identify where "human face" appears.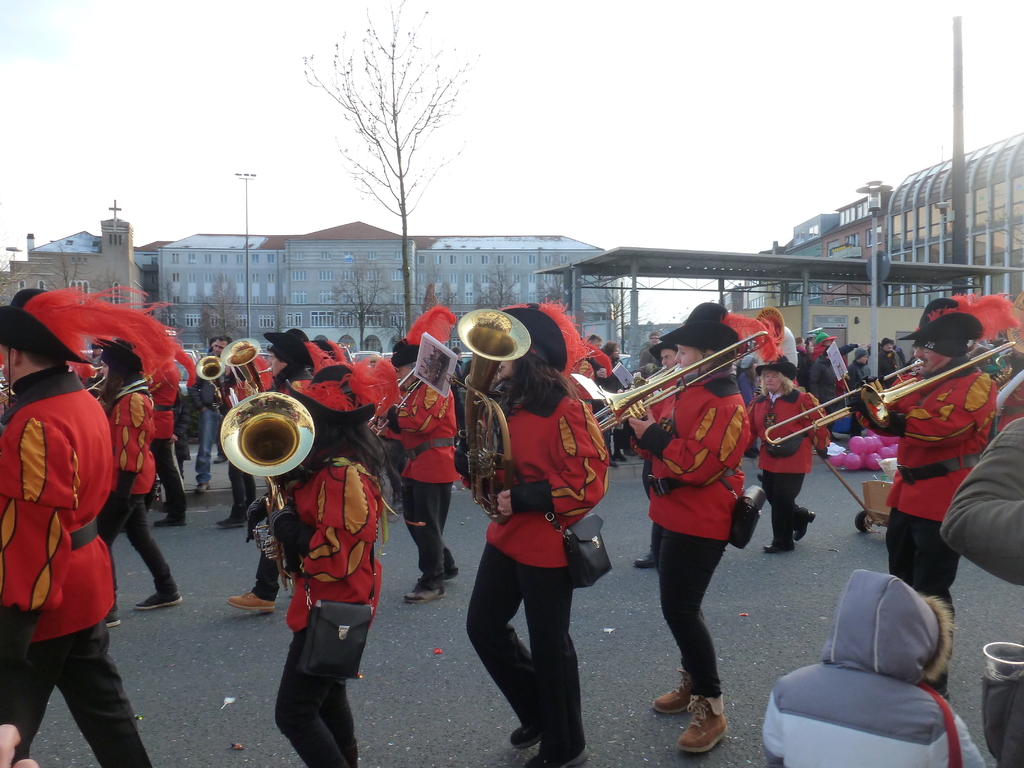
Appears at (x1=210, y1=342, x2=228, y2=351).
